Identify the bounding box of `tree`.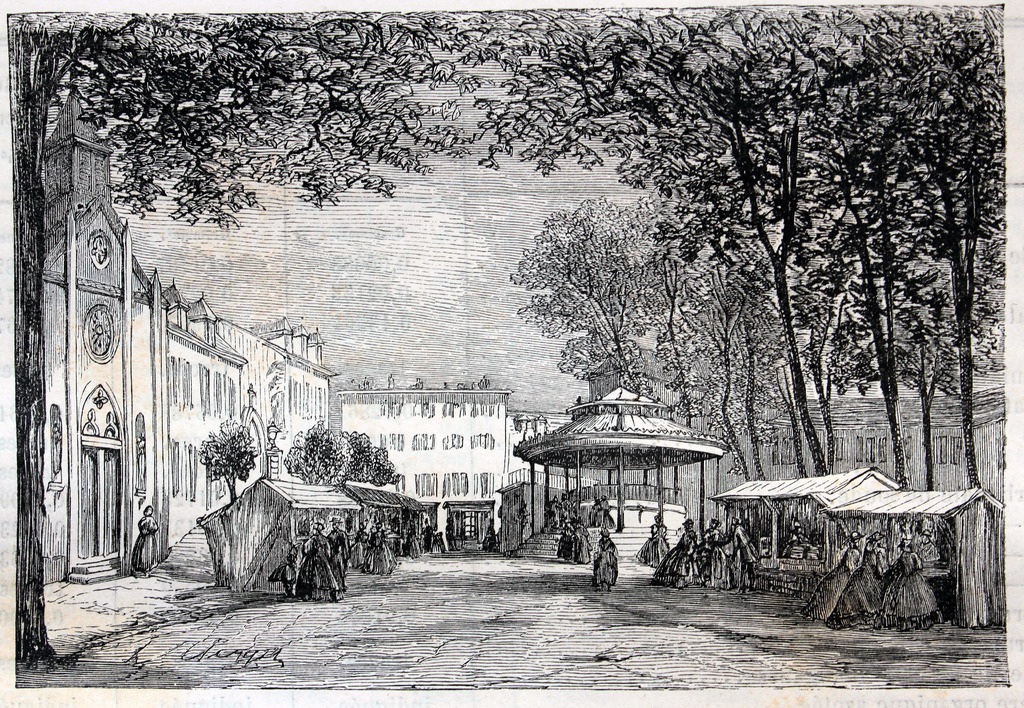
{"x1": 1, "y1": 0, "x2": 542, "y2": 677}.
